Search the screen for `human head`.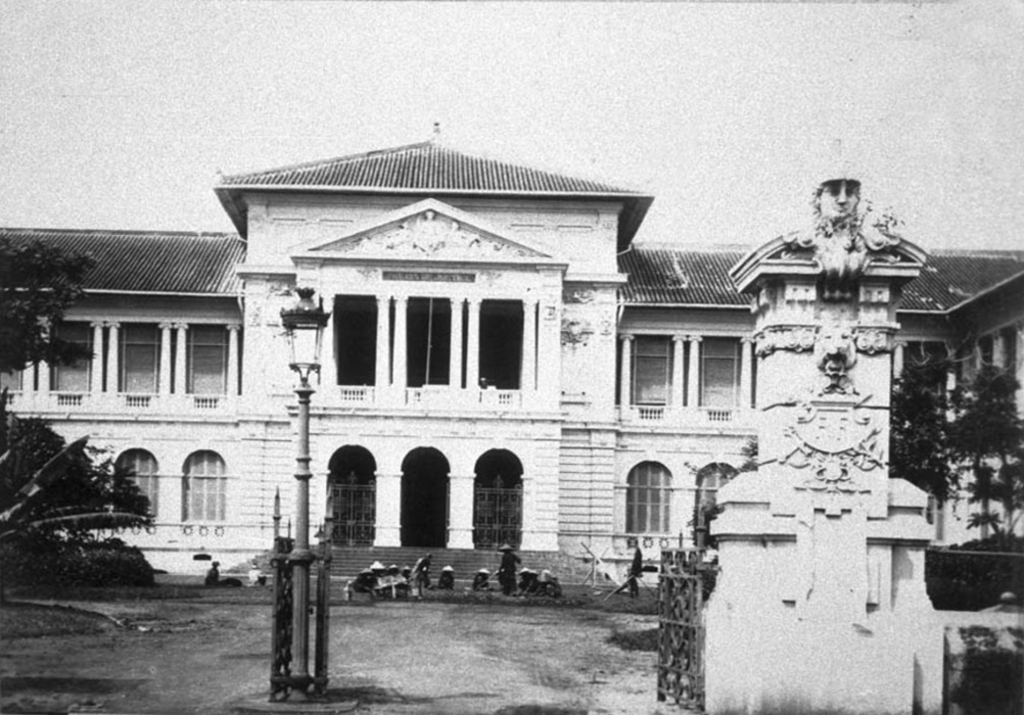
Found at bbox=(443, 566, 452, 574).
